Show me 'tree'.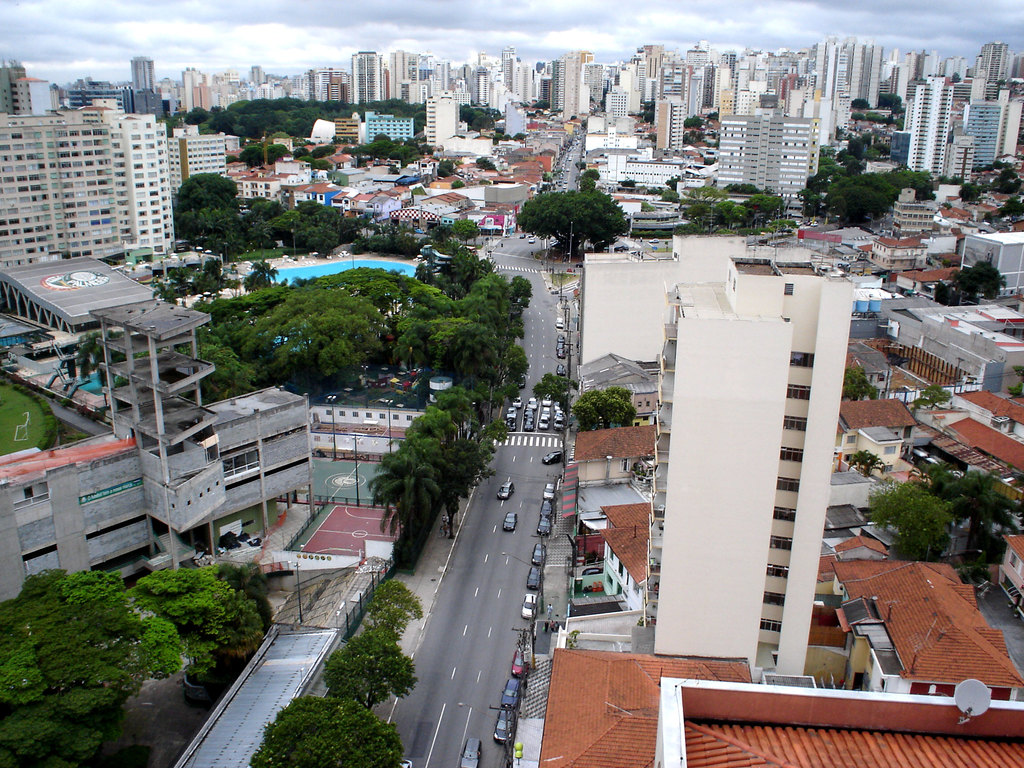
'tree' is here: x1=580 y1=177 x2=600 y2=188.
